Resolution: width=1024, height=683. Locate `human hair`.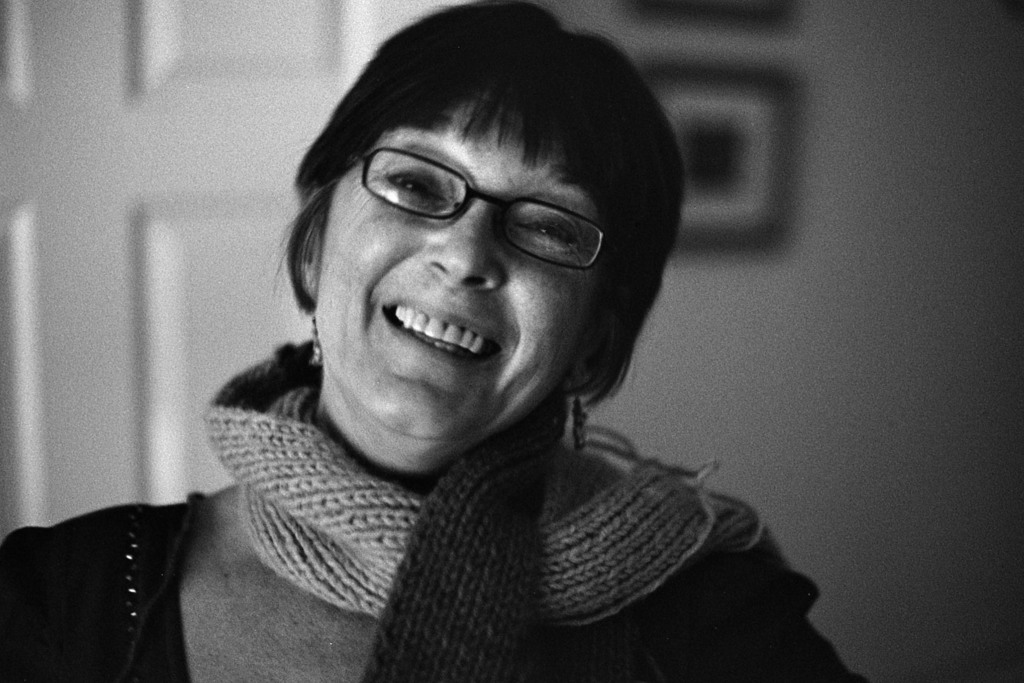
{"left": 264, "top": 29, "right": 653, "bottom": 316}.
